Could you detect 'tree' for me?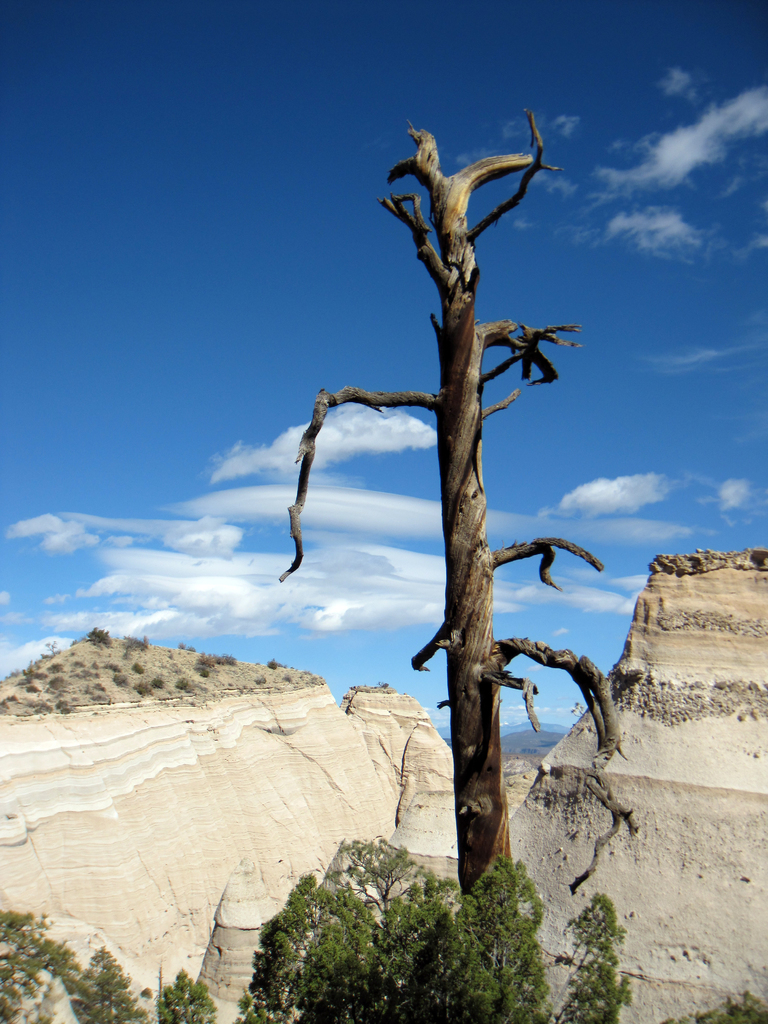
Detection result: (666,988,767,1023).
